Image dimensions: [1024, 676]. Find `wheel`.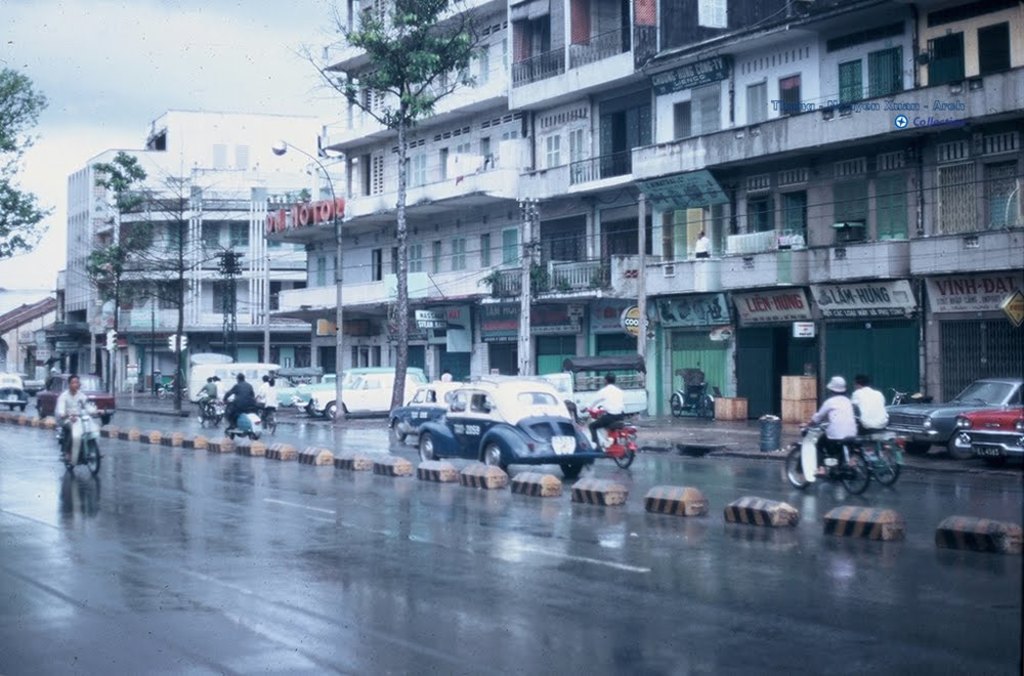
BBox(702, 399, 713, 415).
